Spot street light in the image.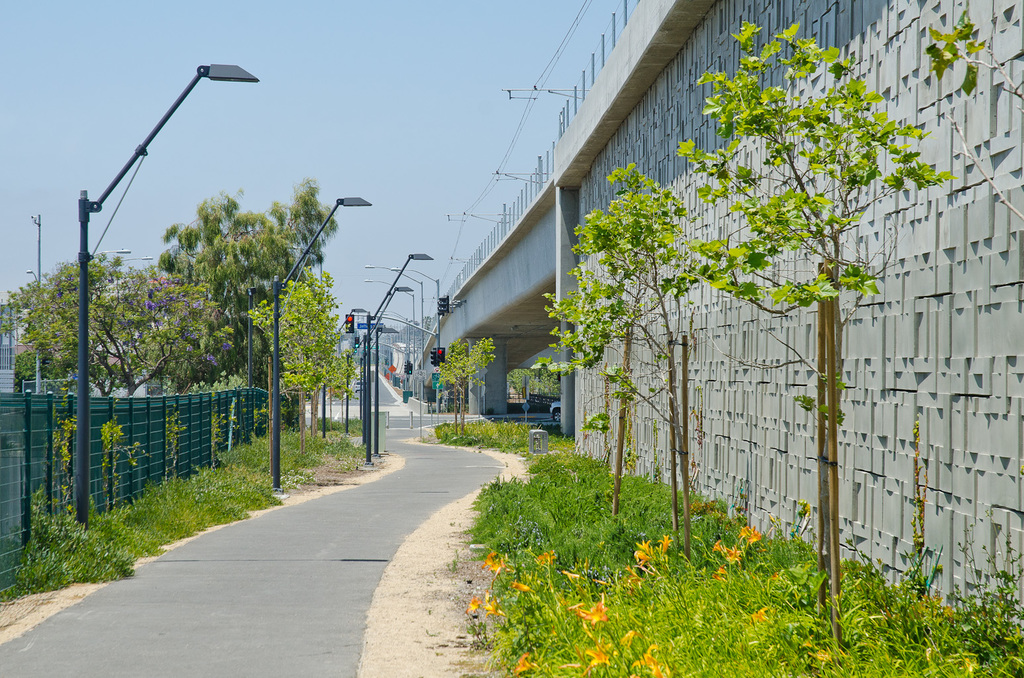
street light found at x1=115 y1=252 x2=153 y2=274.
